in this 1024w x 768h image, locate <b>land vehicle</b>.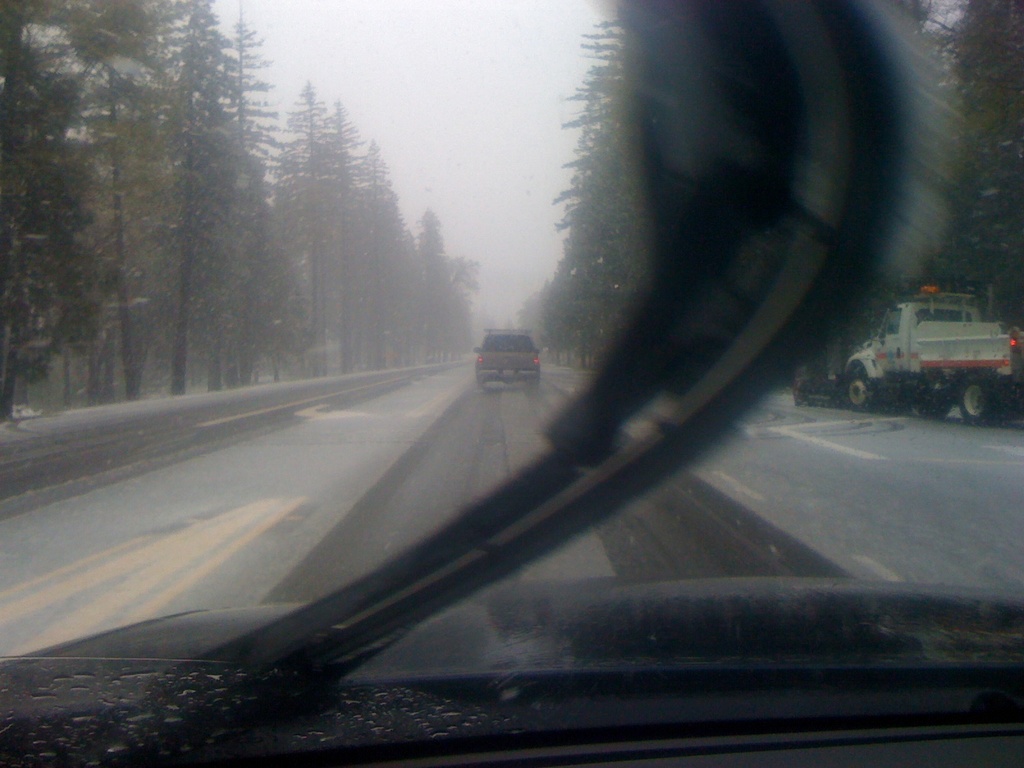
Bounding box: box=[826, 275, 1023, 425].
